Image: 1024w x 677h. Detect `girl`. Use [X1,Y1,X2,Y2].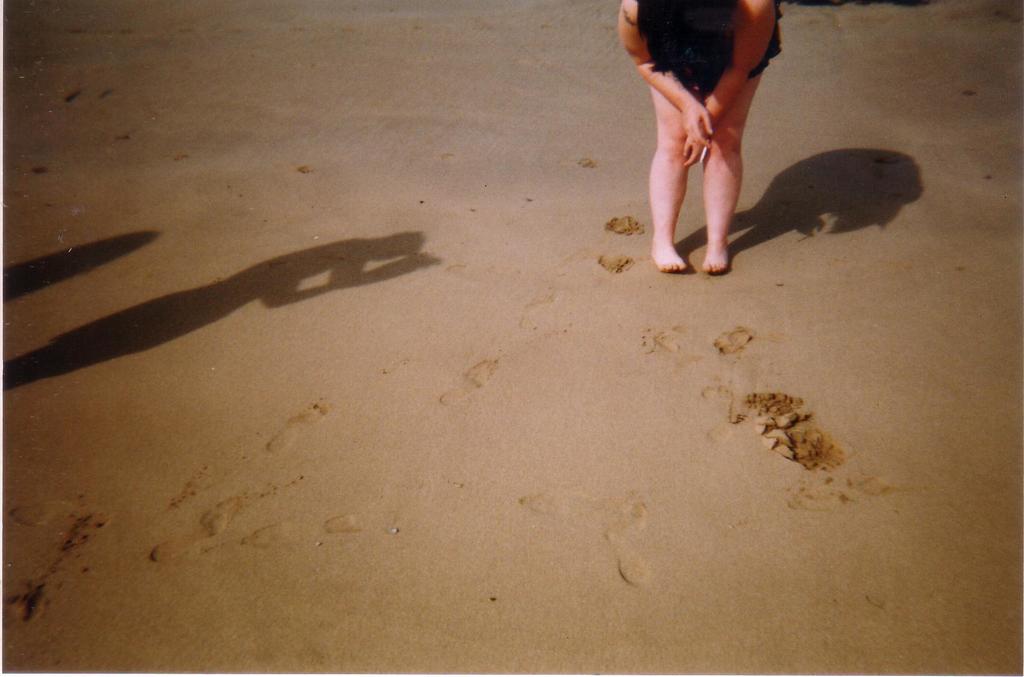
[600,0,804,275].
